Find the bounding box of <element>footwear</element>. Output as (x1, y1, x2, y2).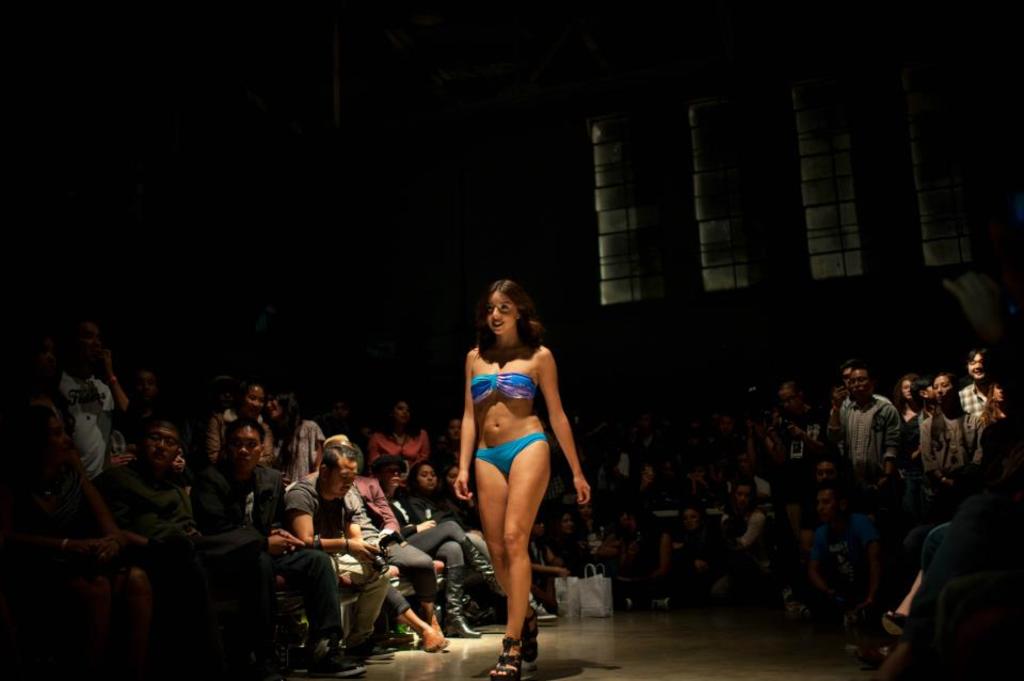
(335, 633, 399, 667).
